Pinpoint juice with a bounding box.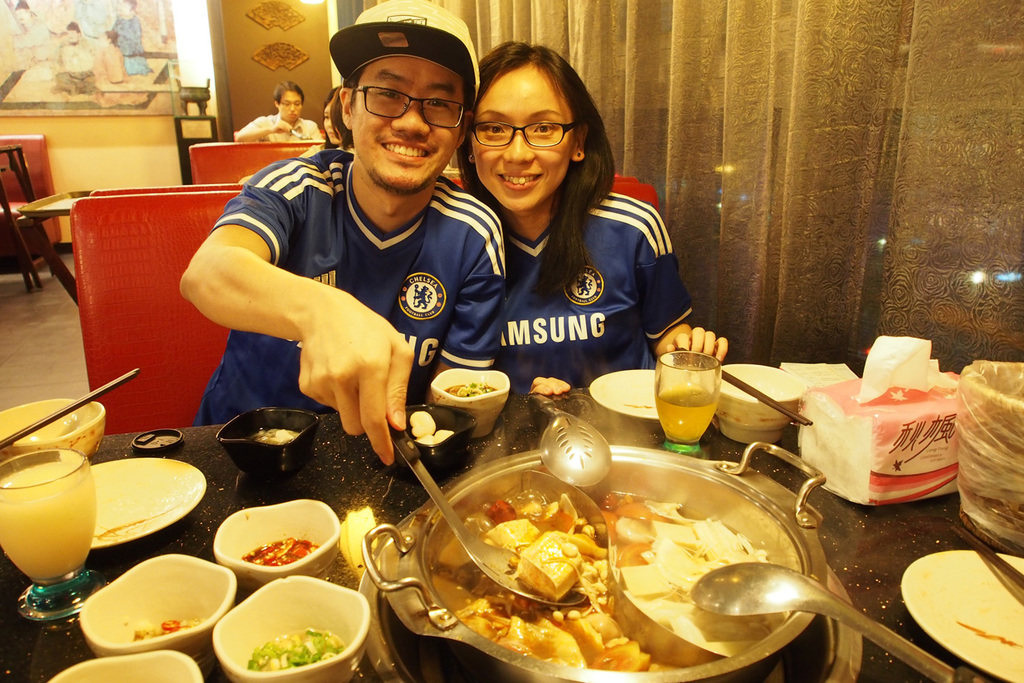
pyautogui.locateOnScreen(657, 383, 717, 446).
